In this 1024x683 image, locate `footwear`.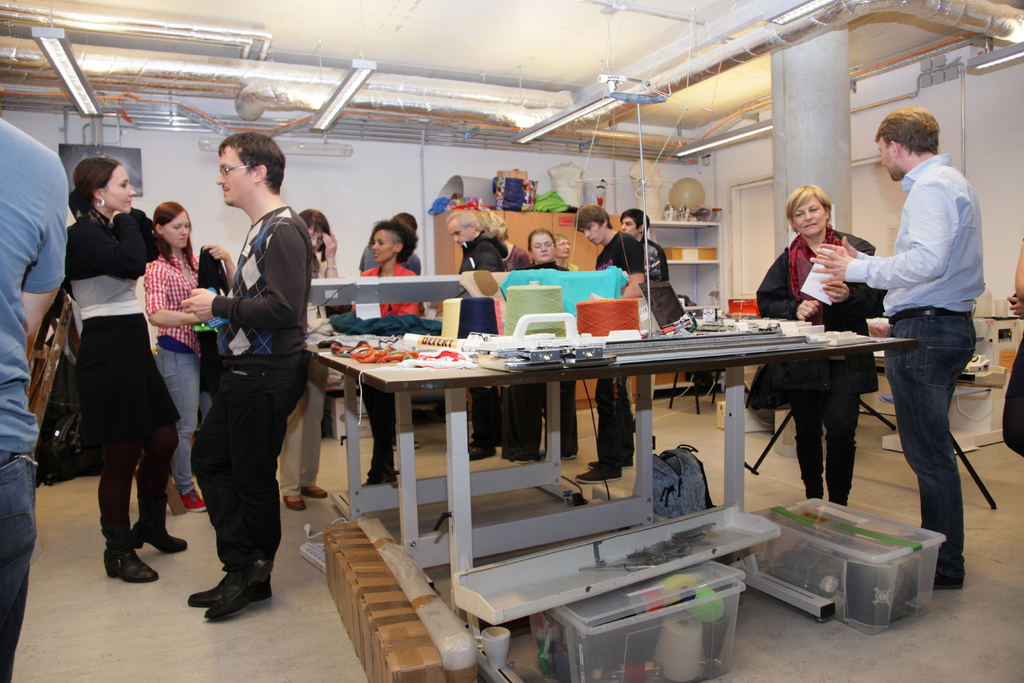
Bounding box: bbox(468, 441, 495, 461).
